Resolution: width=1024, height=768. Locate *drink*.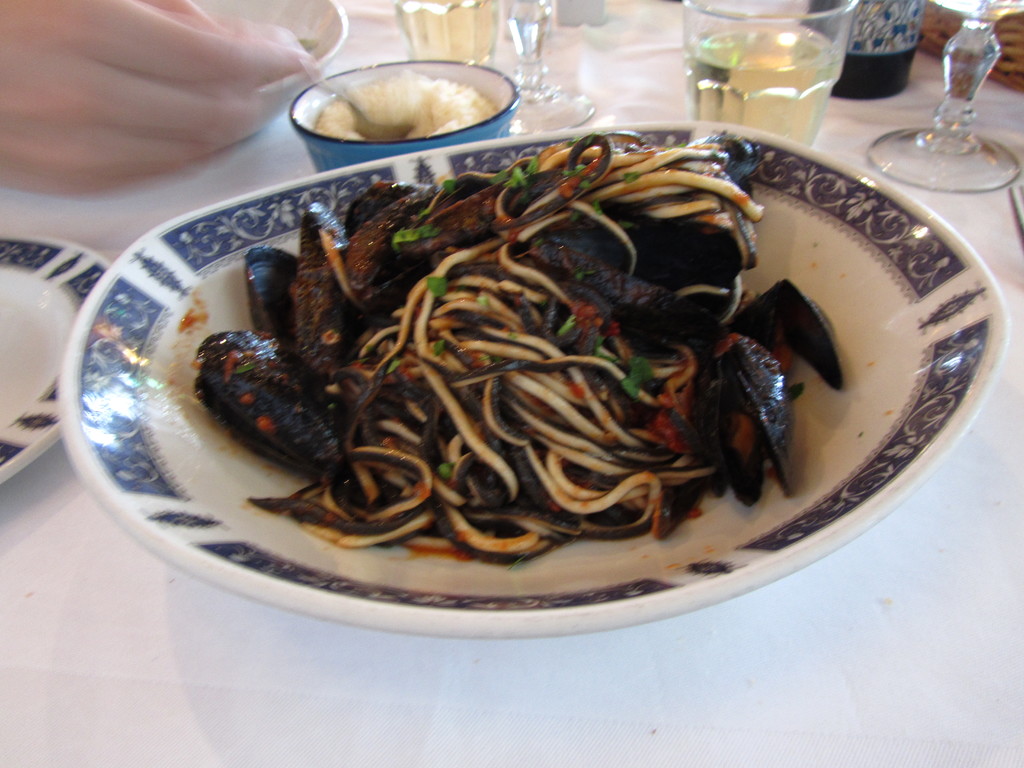
390/1/488/61.
